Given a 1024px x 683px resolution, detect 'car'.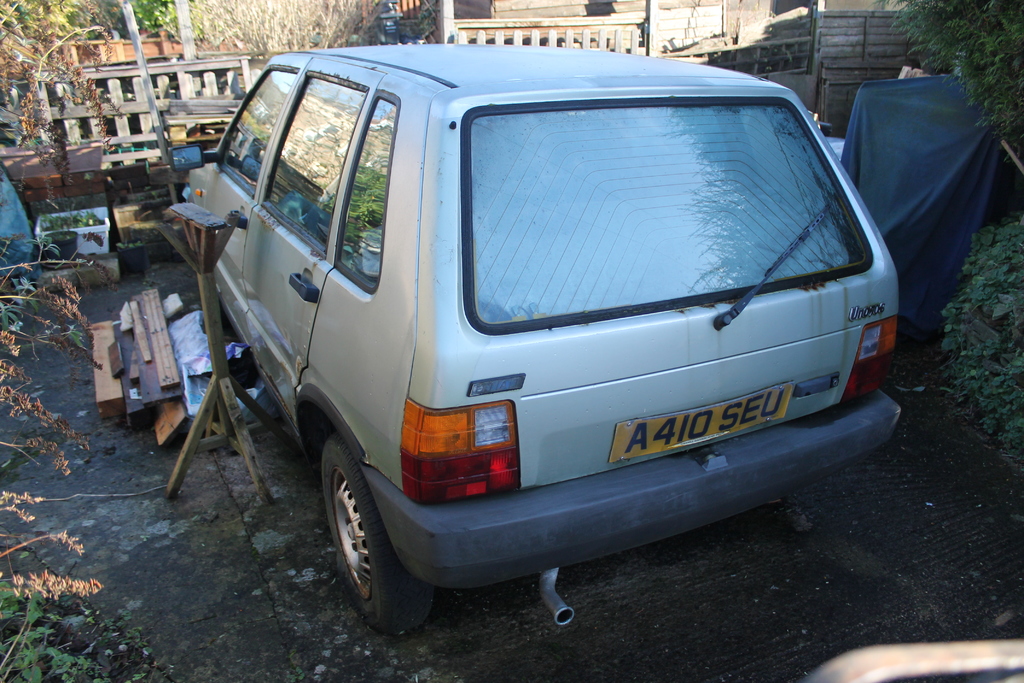
x1=166, y1=40, x2=908, y2=643.
